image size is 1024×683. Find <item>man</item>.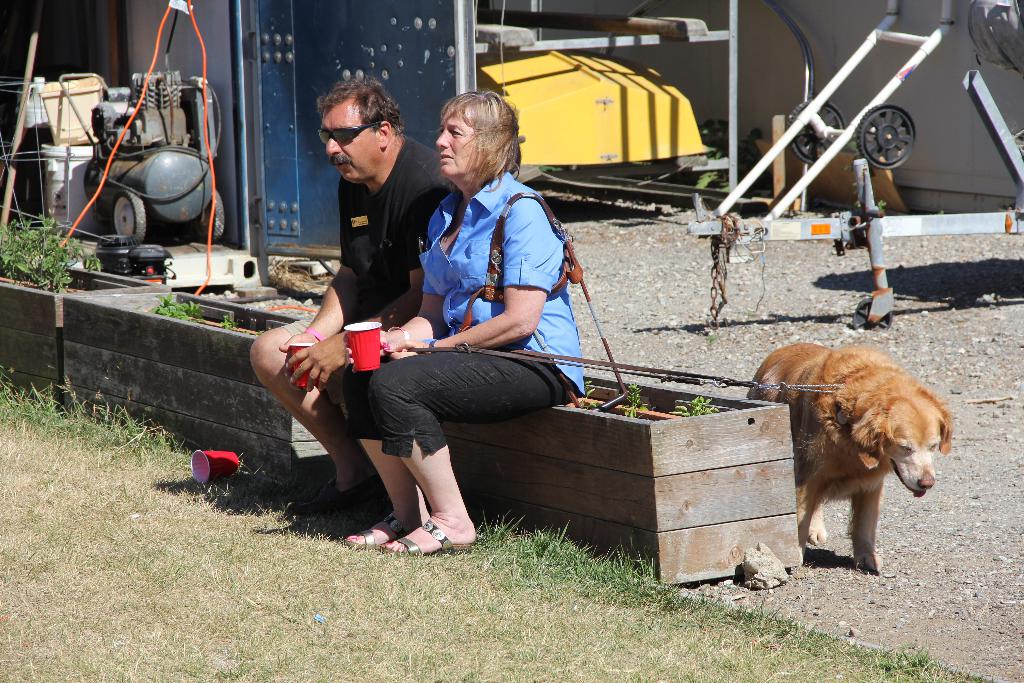
crop(291, 95, 481, 525).
